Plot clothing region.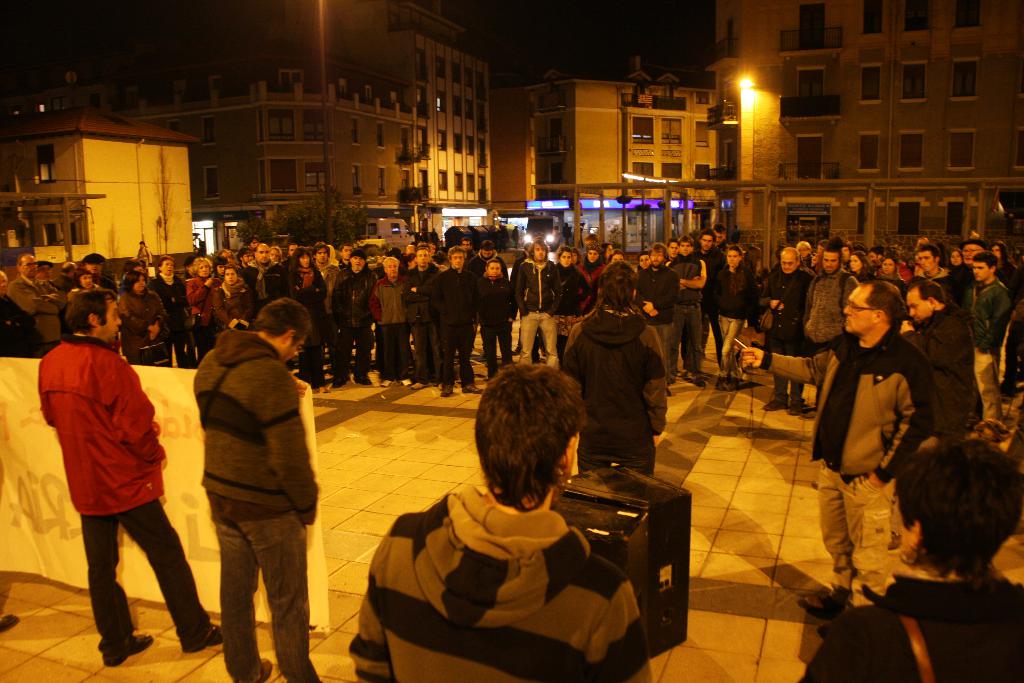
Plotted at 120, 282, 172, 366.
